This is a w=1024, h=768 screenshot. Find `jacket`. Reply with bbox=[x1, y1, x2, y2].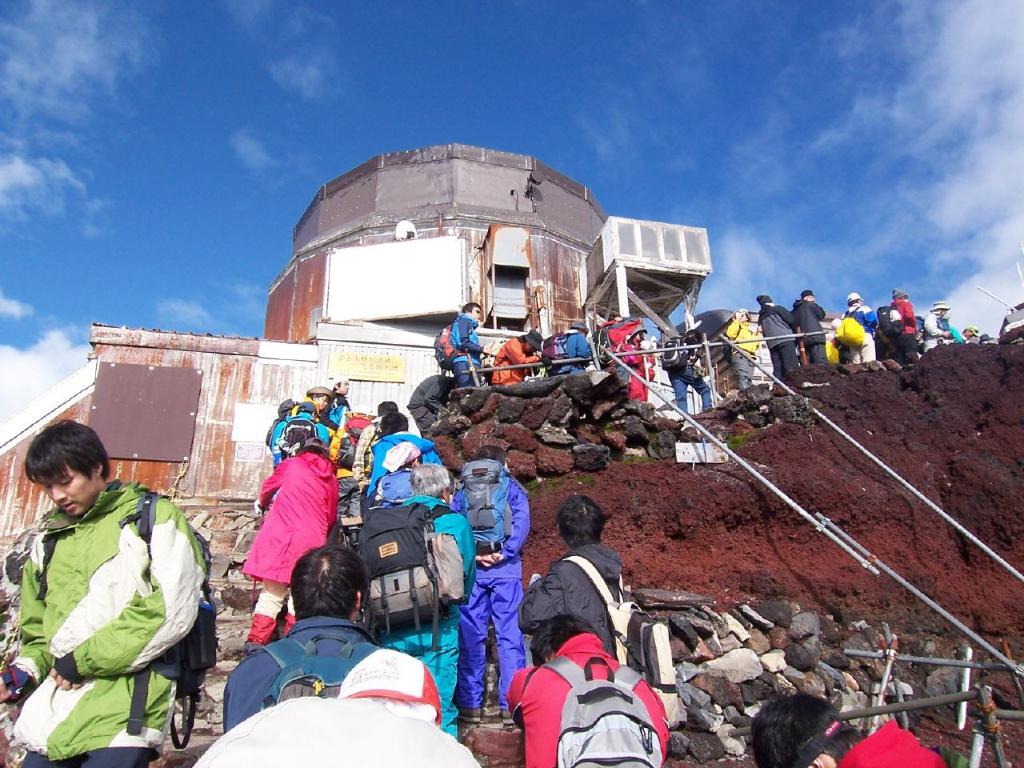
bbox=[749, 296, 809, 354].
